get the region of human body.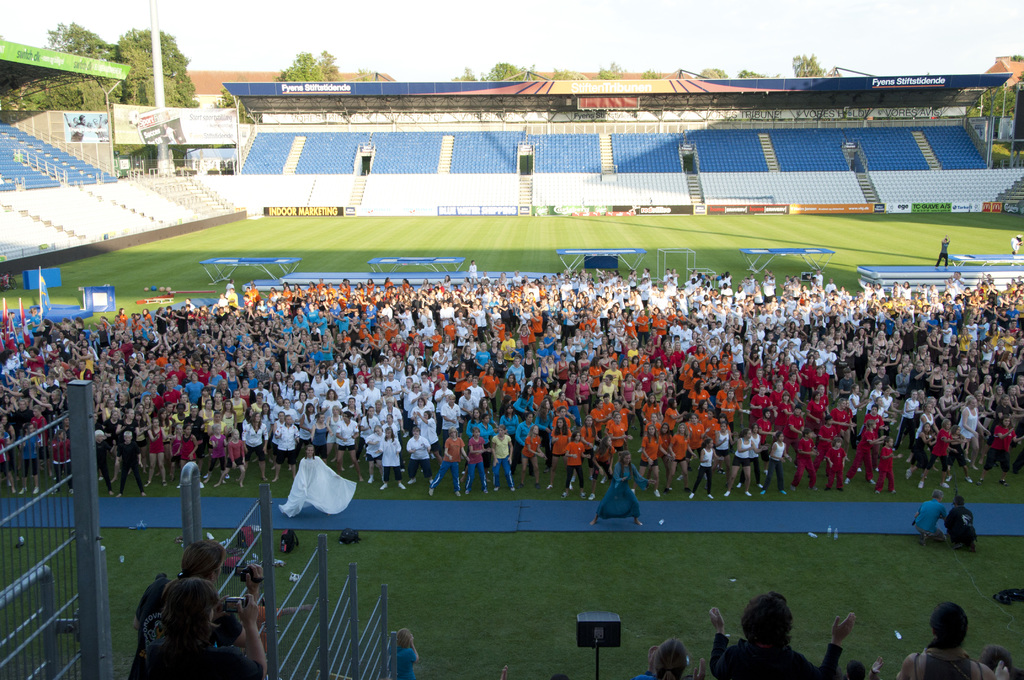
box(837, 326, 863, 355).
